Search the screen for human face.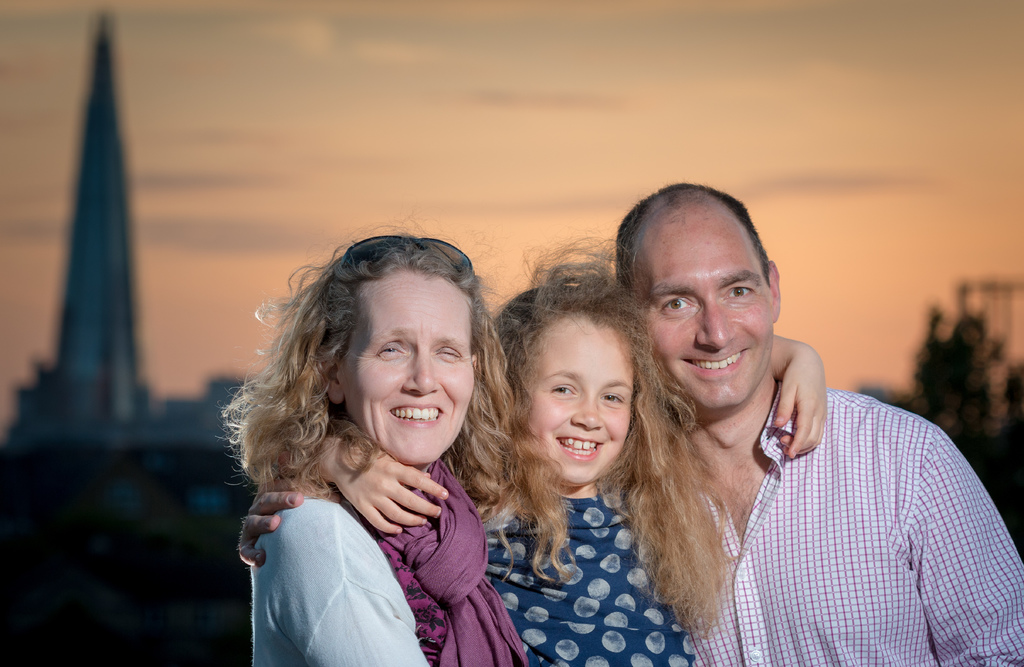
Found at [633,214,781,406].
